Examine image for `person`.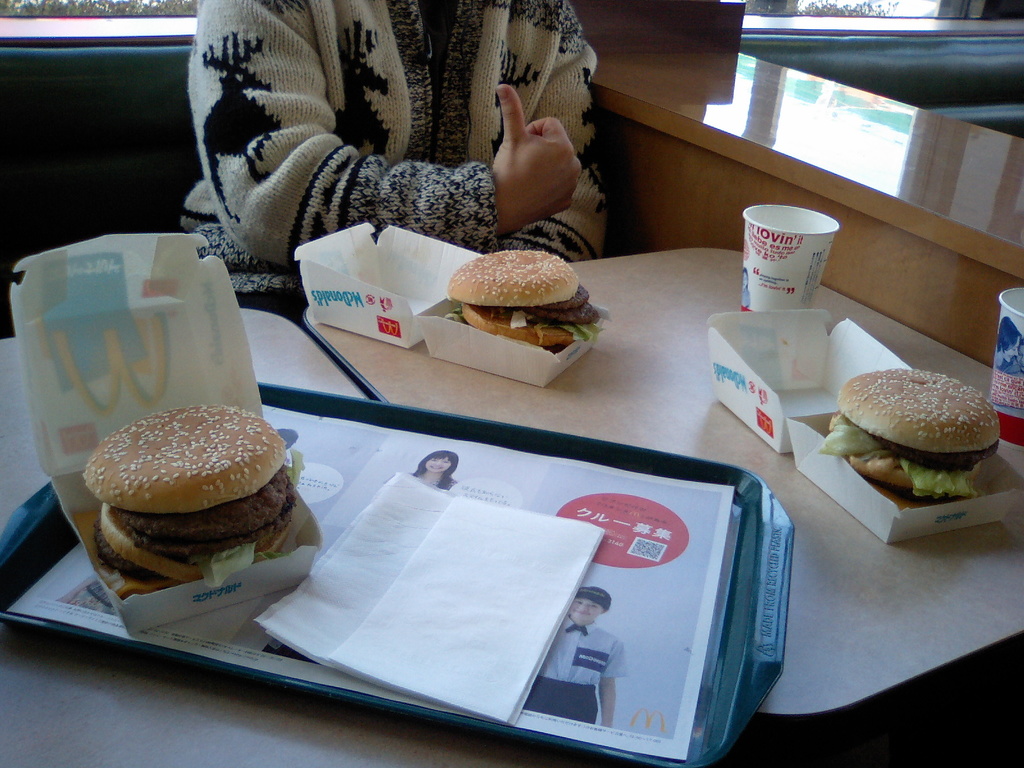
Examination result: <region>177, 0, 604, 261</region>.
